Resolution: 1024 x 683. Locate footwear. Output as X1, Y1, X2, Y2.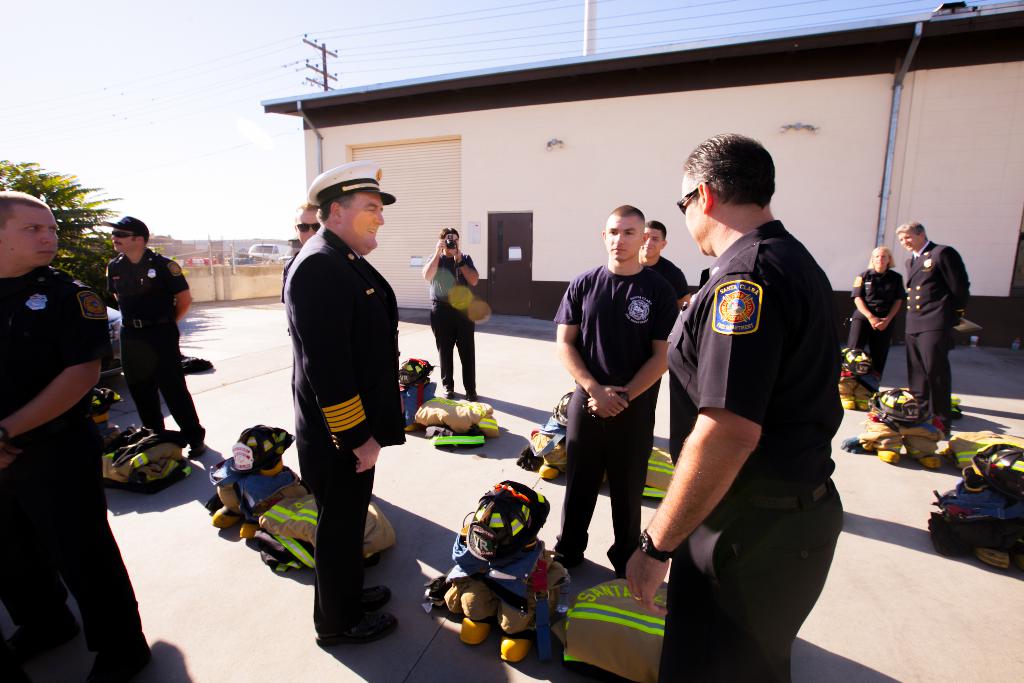
353, 613, 398, 641.
